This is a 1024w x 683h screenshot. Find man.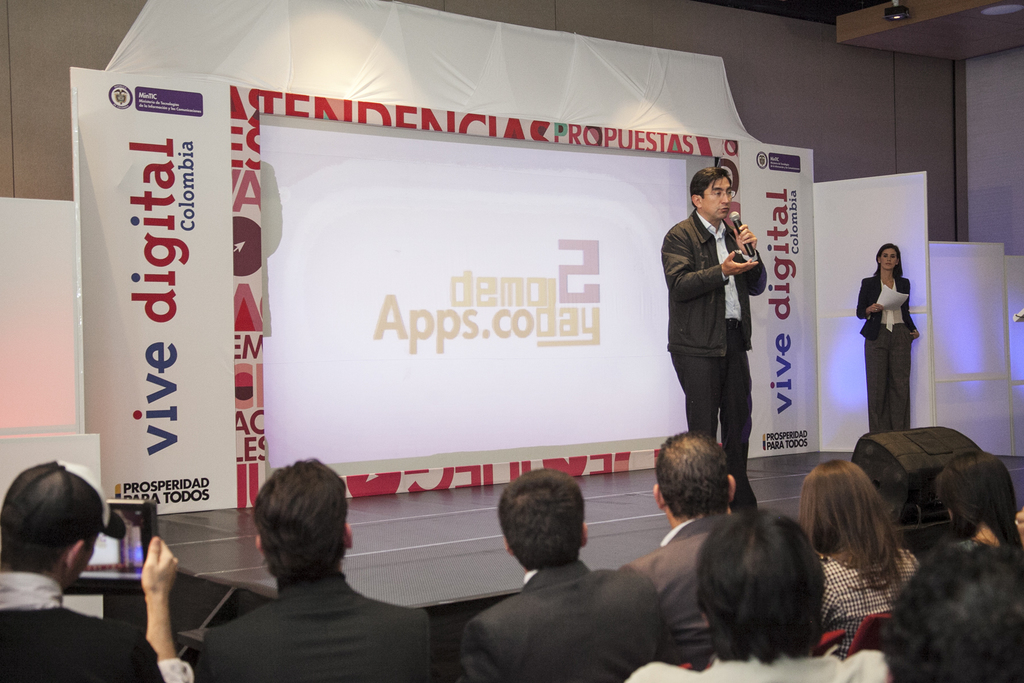
Bounding box: (460, 457, 675, 682).
